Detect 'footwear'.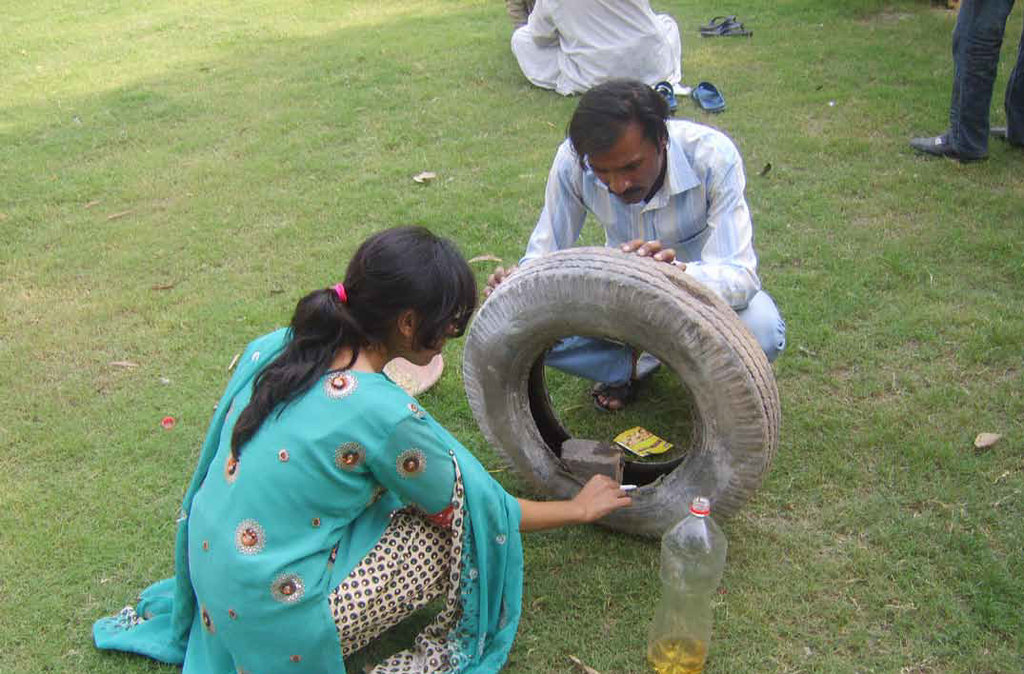
Detected at [691, 80, 727, 112].
